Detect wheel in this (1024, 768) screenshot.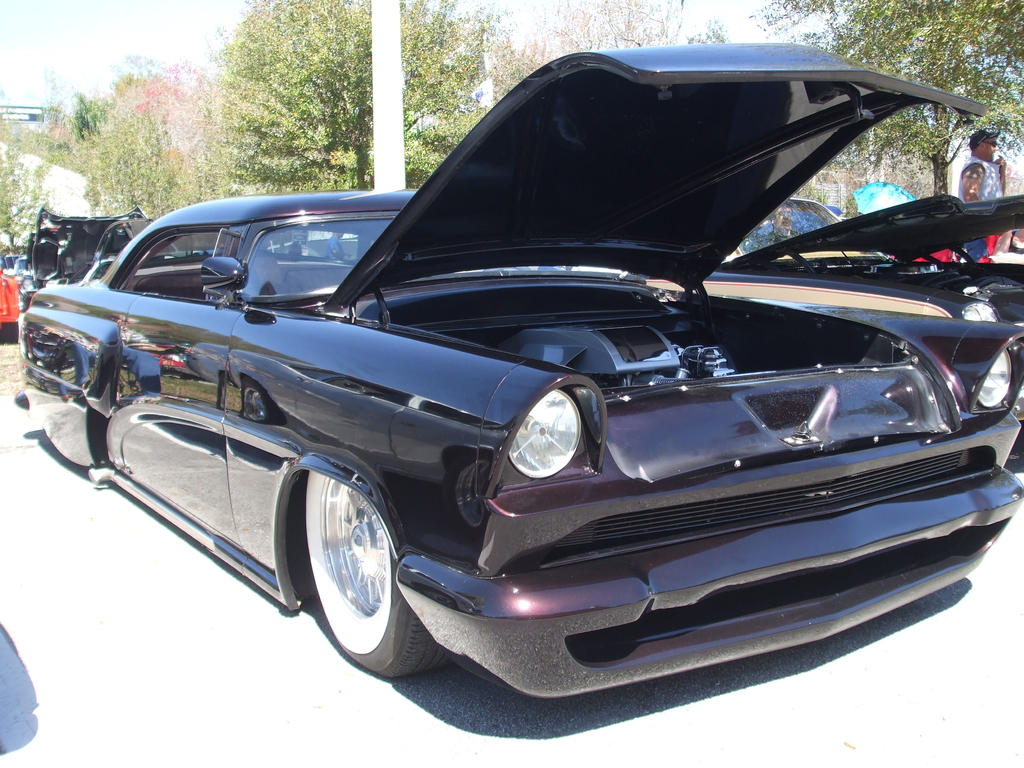
Detection: crop(294, 473, 415, 671).
